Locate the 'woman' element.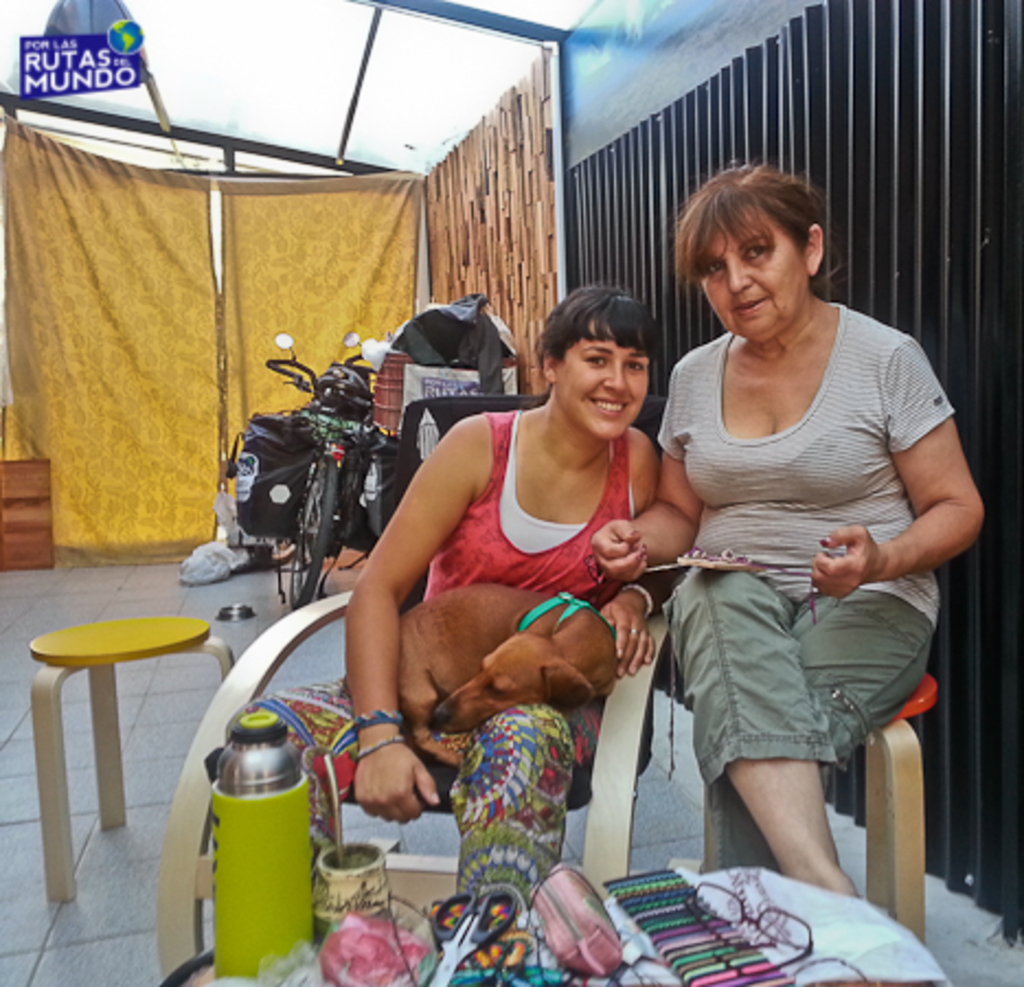
Element bbox: l=224, t=279, r=664, b=899.
